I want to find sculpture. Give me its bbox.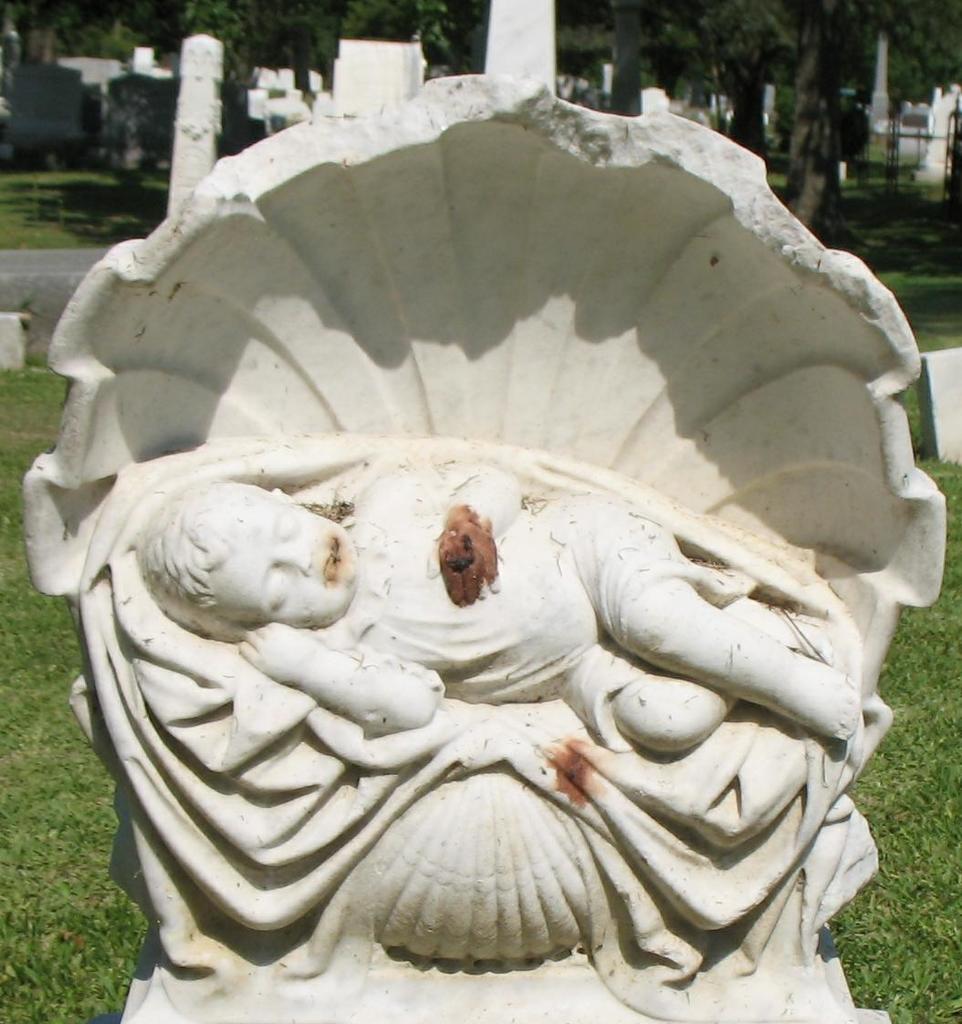
region(0, 29, 961, 1023).
